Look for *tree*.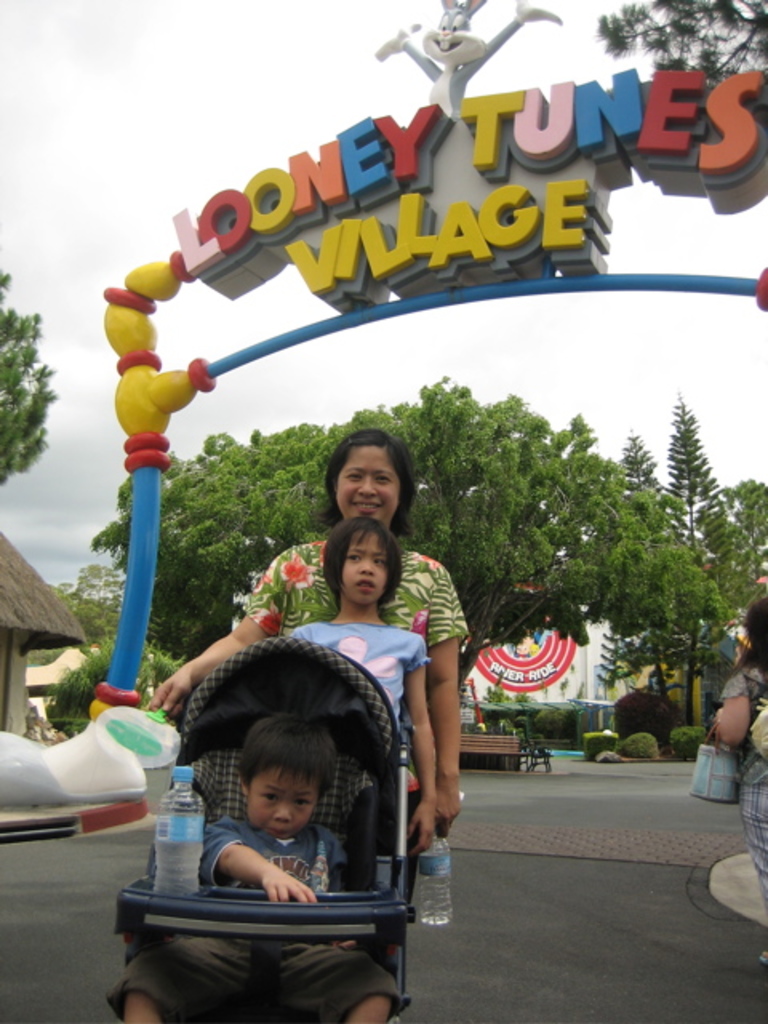
Found: bbox=[613, 394, 736, 726].
